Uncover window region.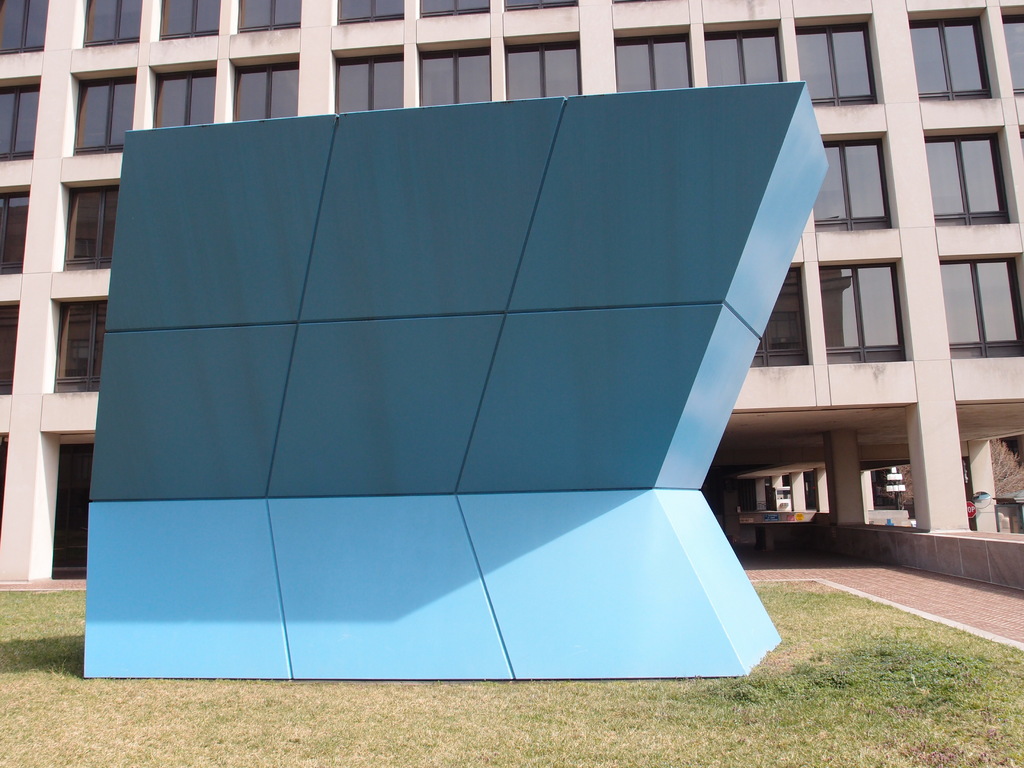
Uncovered: rect(0, 74, 41, 161).
